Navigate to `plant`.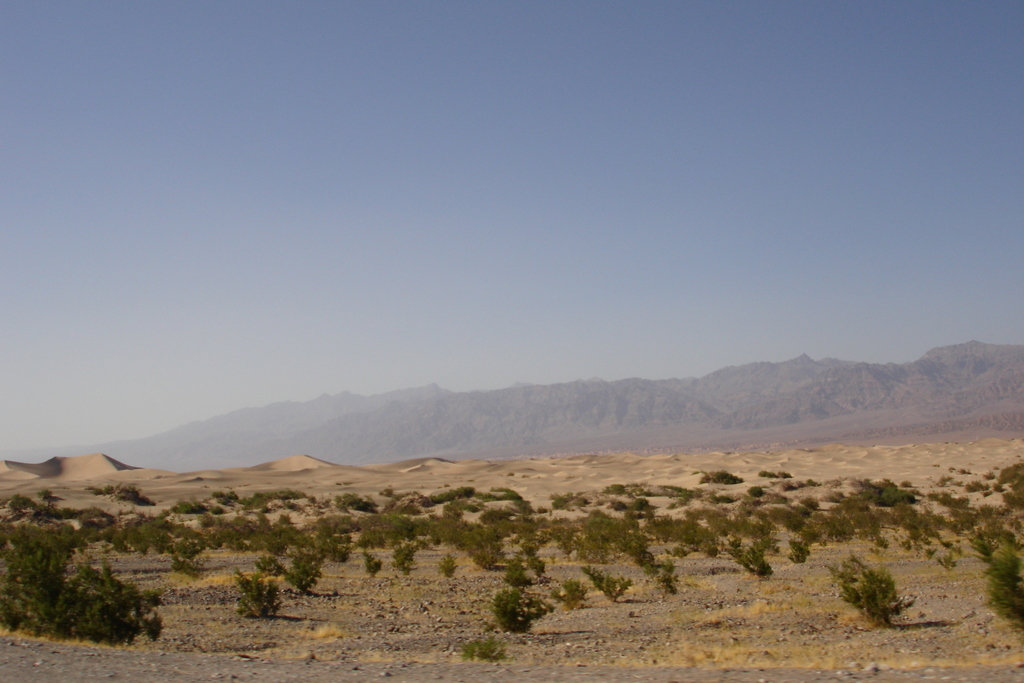
Navigation target: region(636, 498, 647, 508).
